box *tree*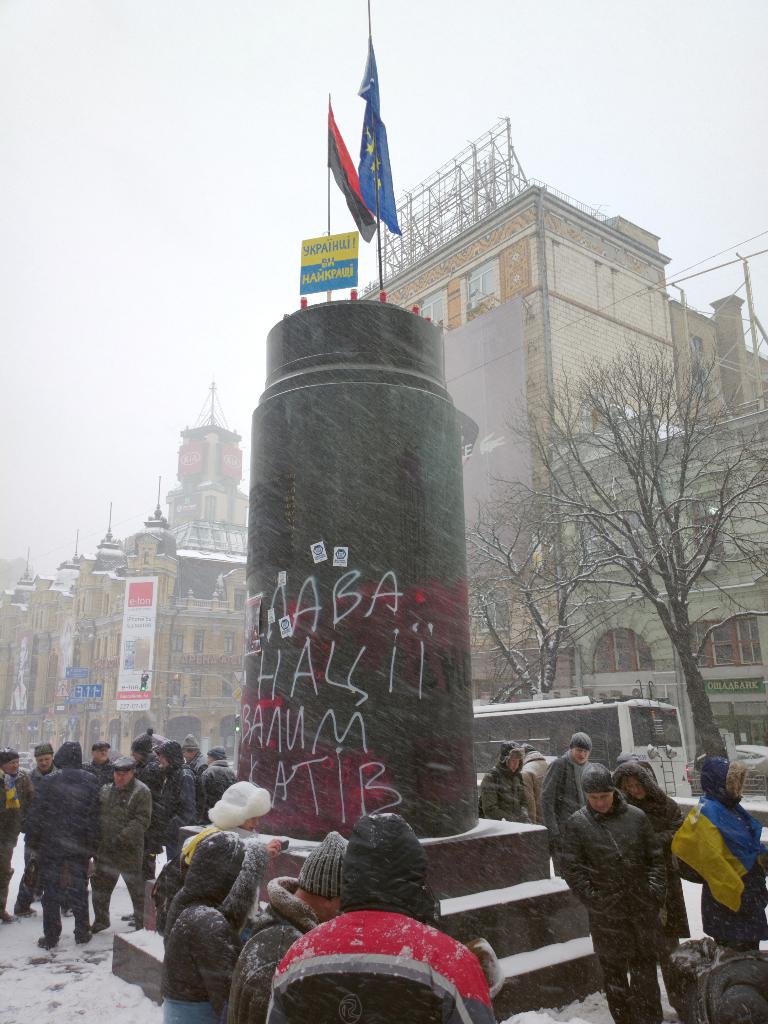
BBox(482, 205, 759, 793)
